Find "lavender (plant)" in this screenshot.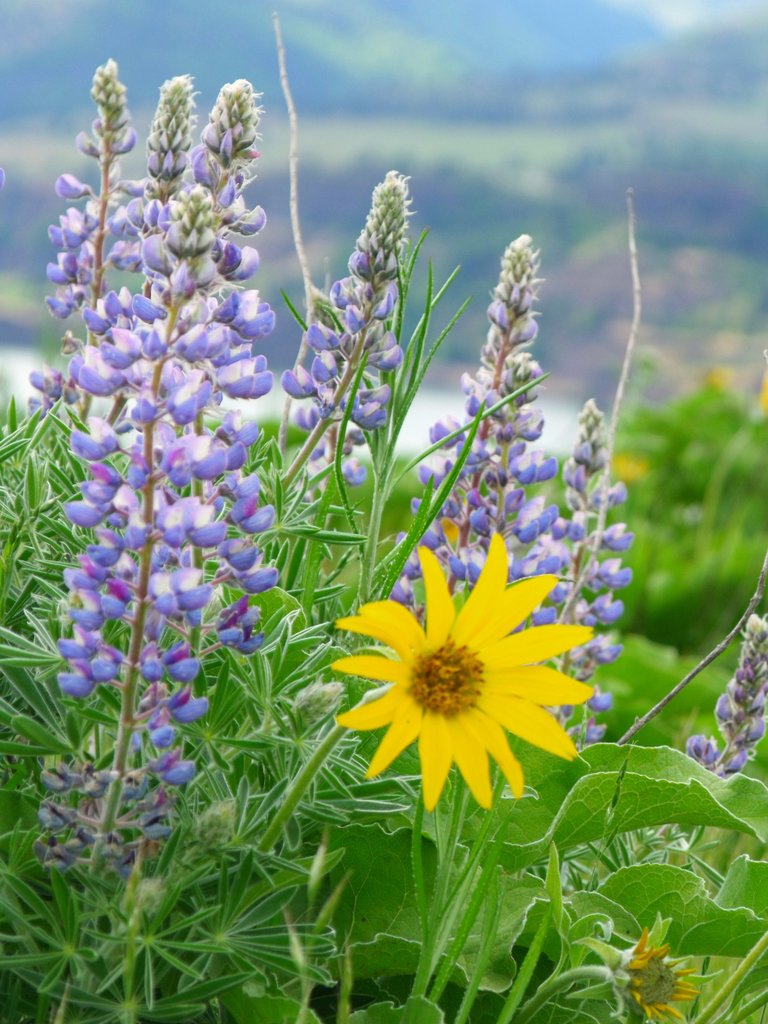
The bounding box for "lavender (plant)" is box=[515, 404, 644, 769].
